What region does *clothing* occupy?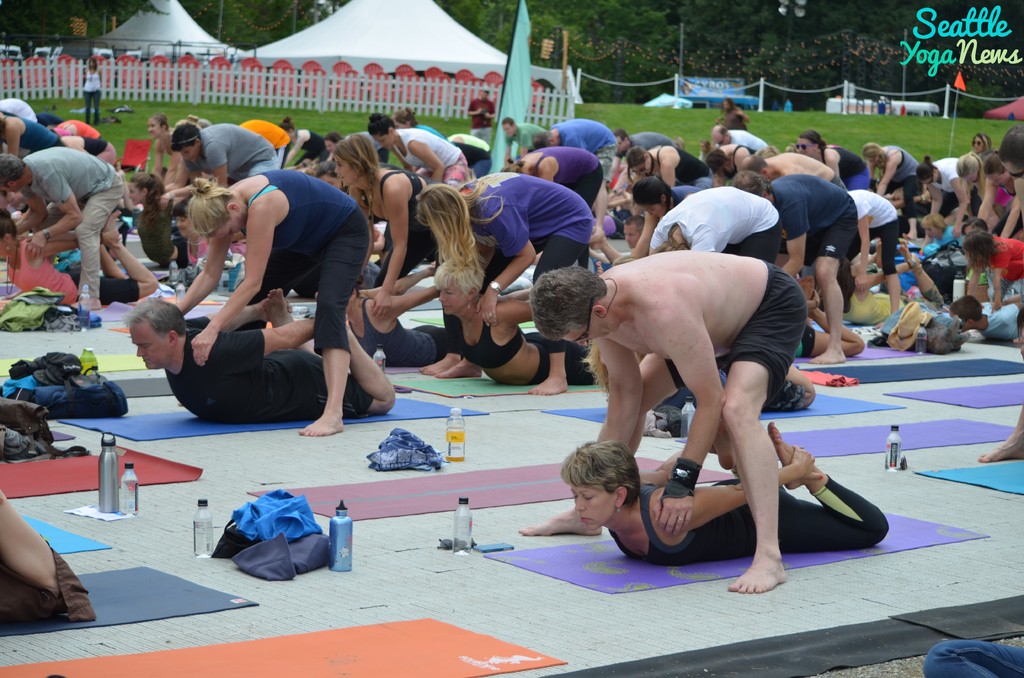
BBox(607, 465, 890, 567).
